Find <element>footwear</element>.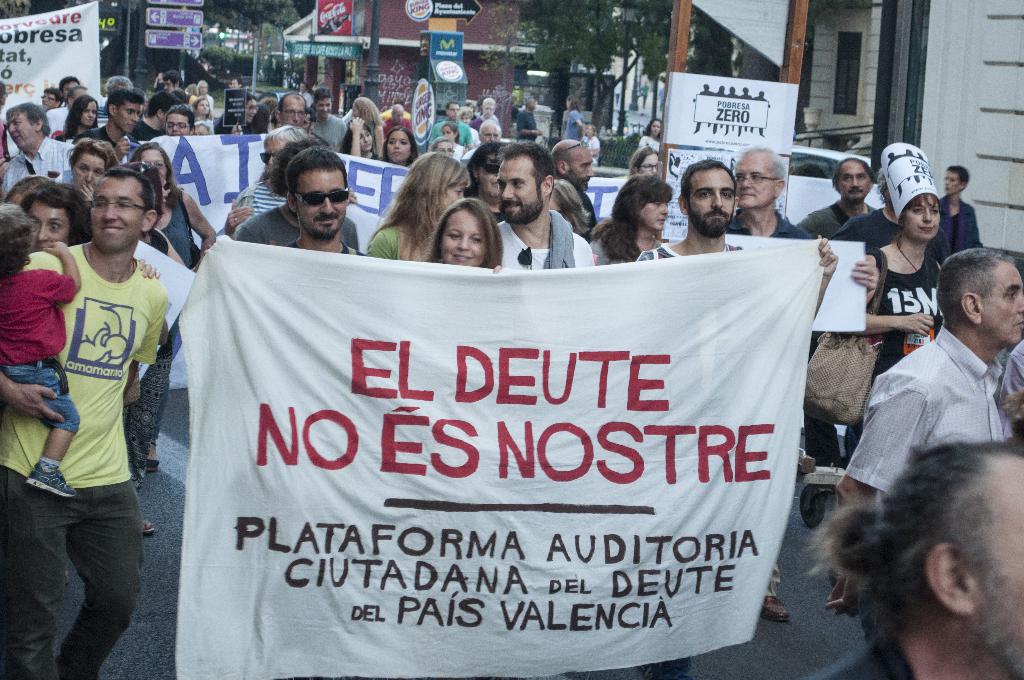
l=28, t=463, r=77, b=497.
